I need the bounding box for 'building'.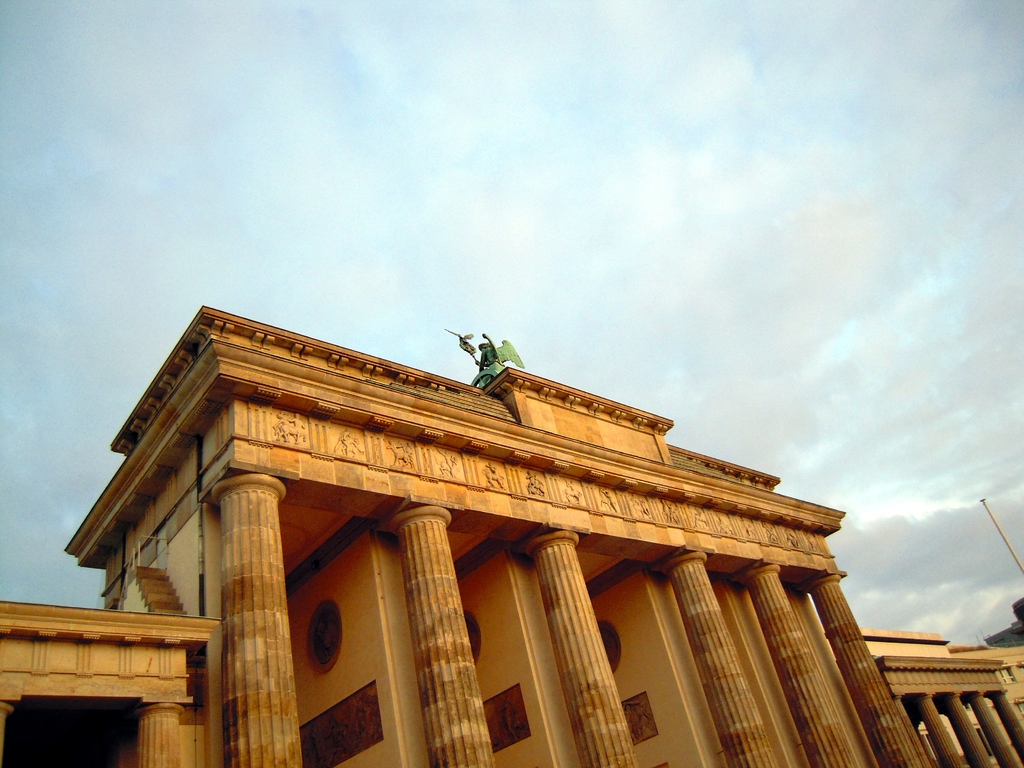
Here it is: left=0, top=302, right=1023, bottom=767.
